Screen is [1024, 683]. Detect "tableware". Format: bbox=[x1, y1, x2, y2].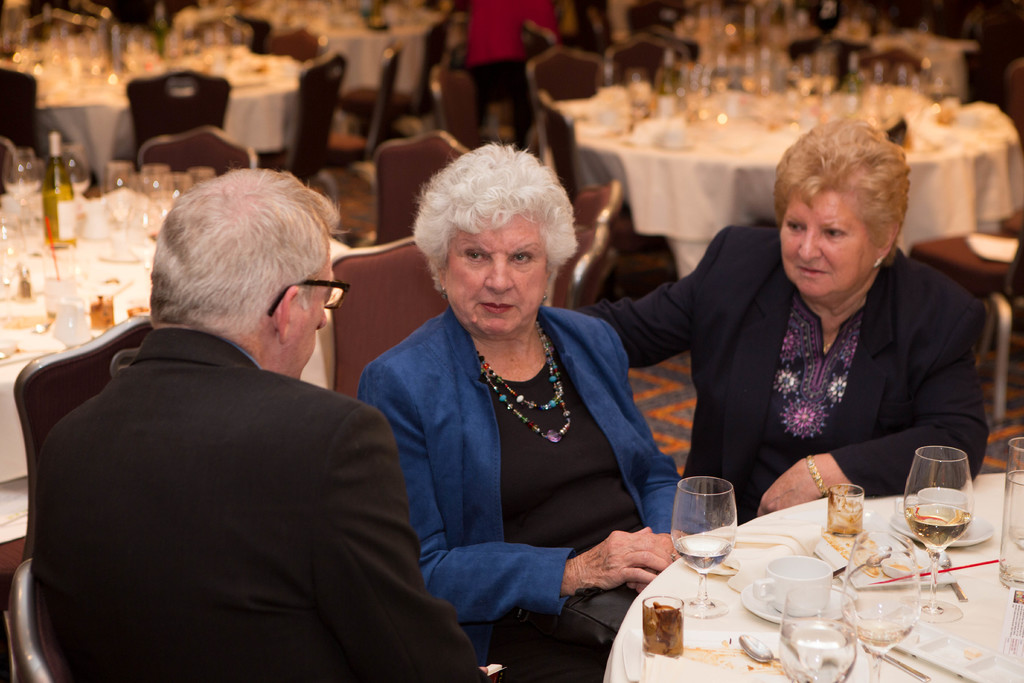
bbox=[1009, 466, 1023, 547].
